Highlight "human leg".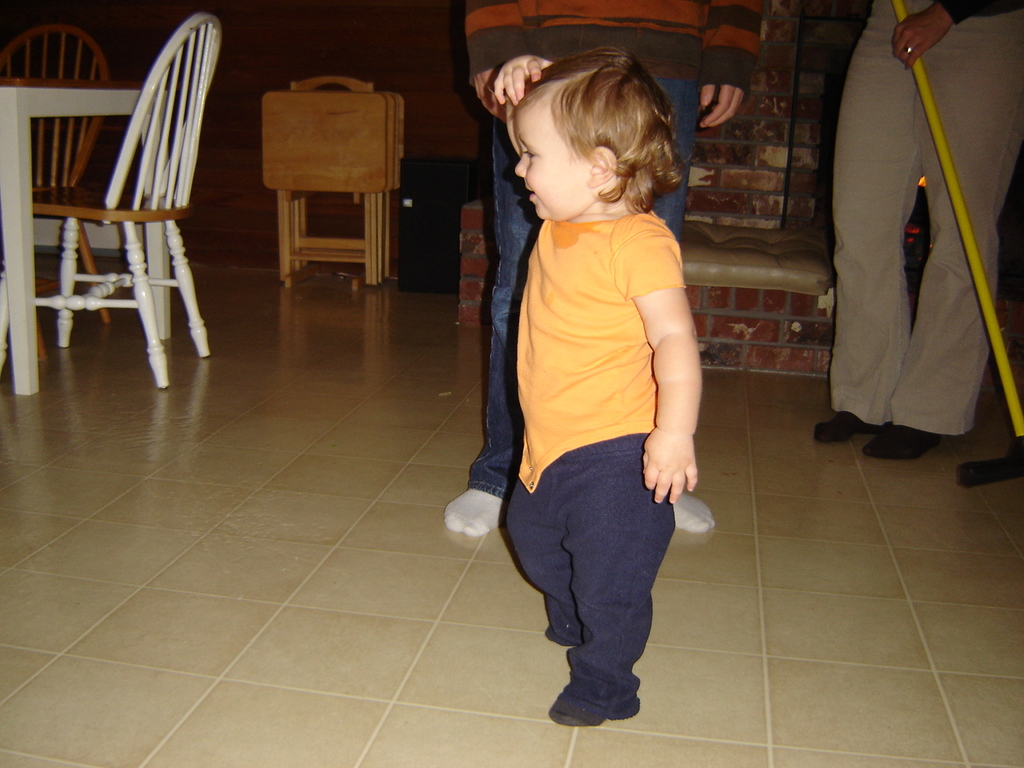
Highlighted region: box(646, 21, 718, 533).
